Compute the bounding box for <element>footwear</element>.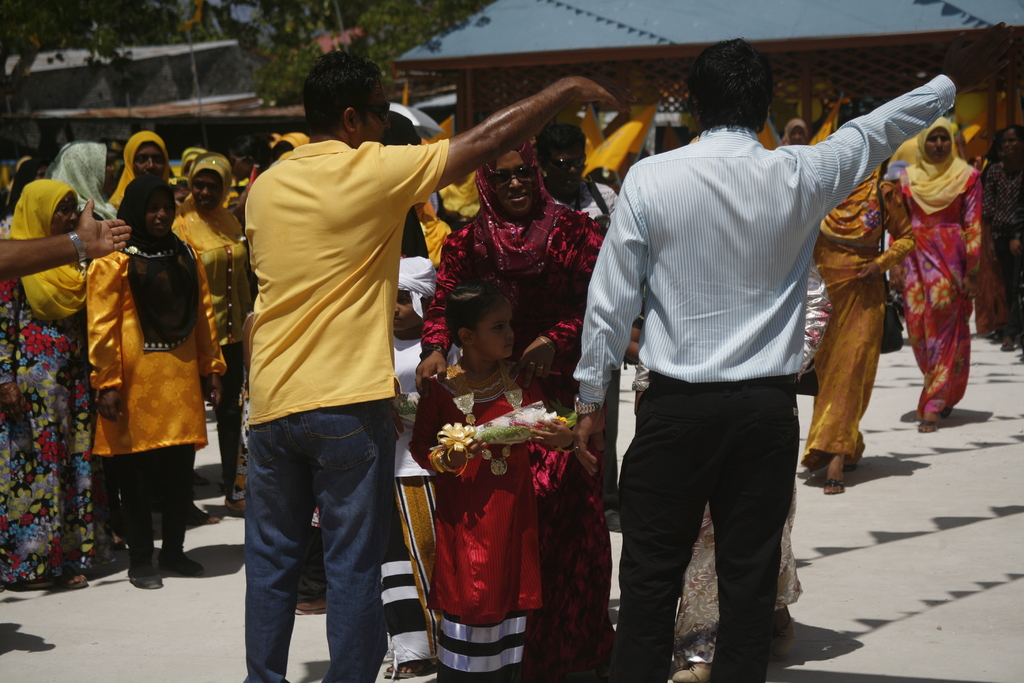
bbox(940, 404, 954, 420).
